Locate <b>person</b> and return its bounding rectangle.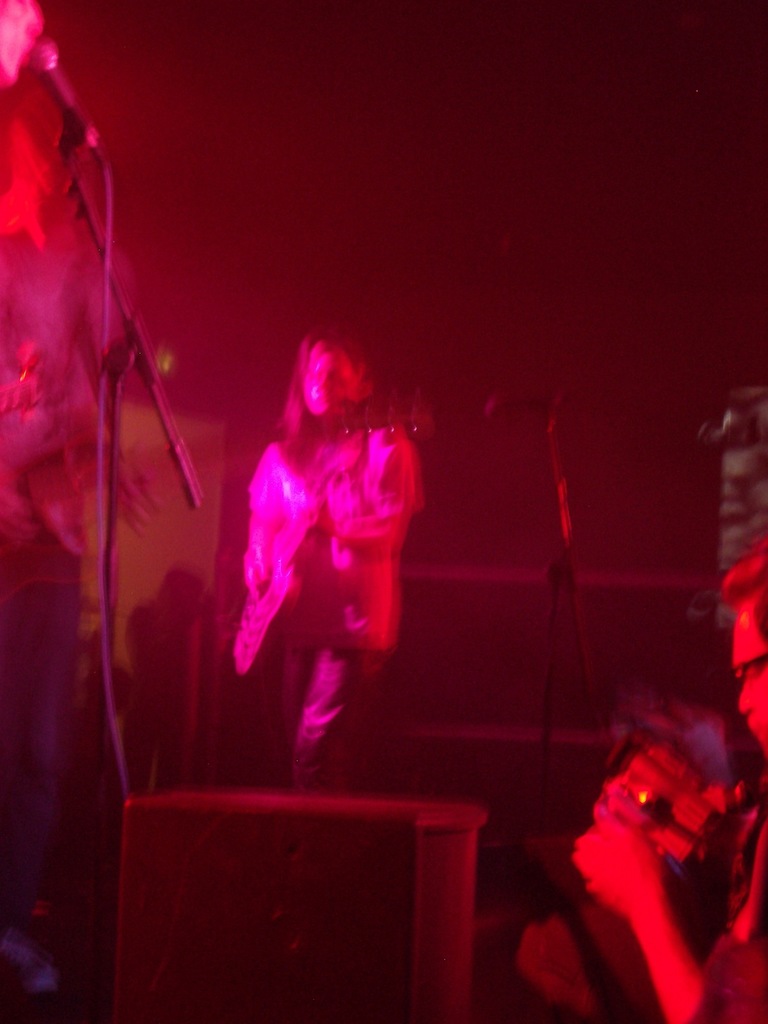
rect(232, 318, 434, 772).
